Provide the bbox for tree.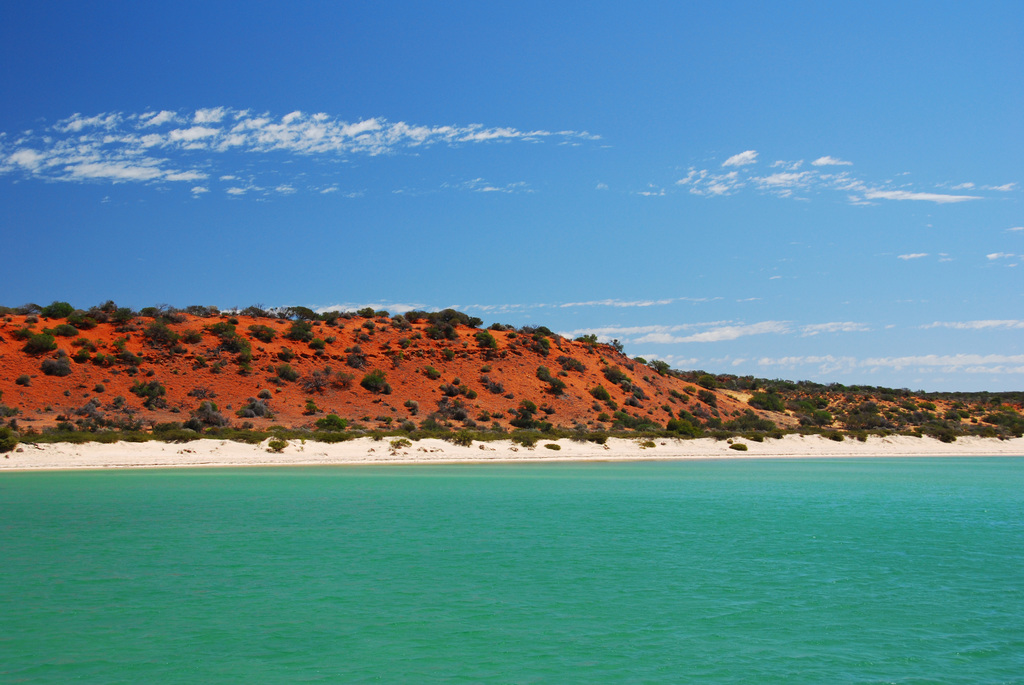
286:318:312:340.
